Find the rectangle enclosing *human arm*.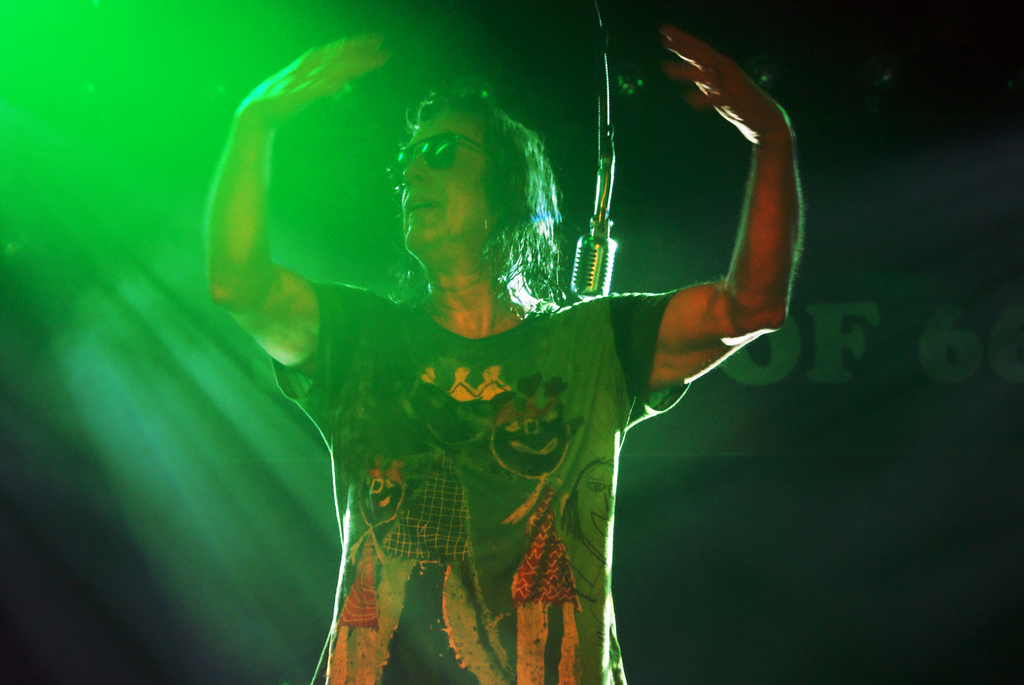
{"left": 347, "top": 530, "right": 368, "bottom": 565}.
